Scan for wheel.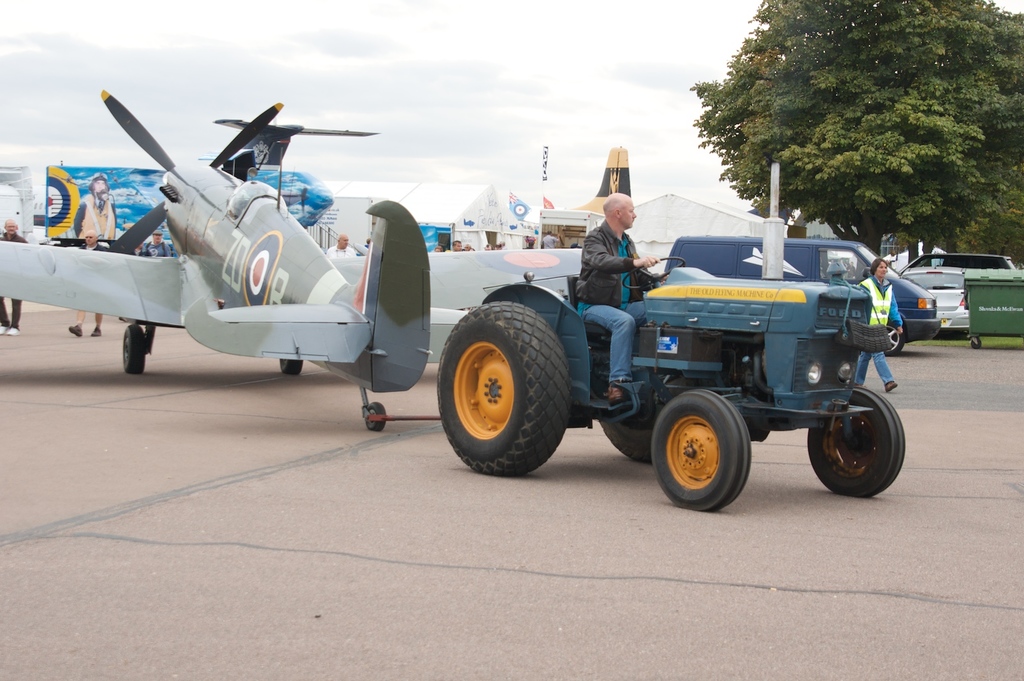
Scan result: region(115, 323, 145, 378).
